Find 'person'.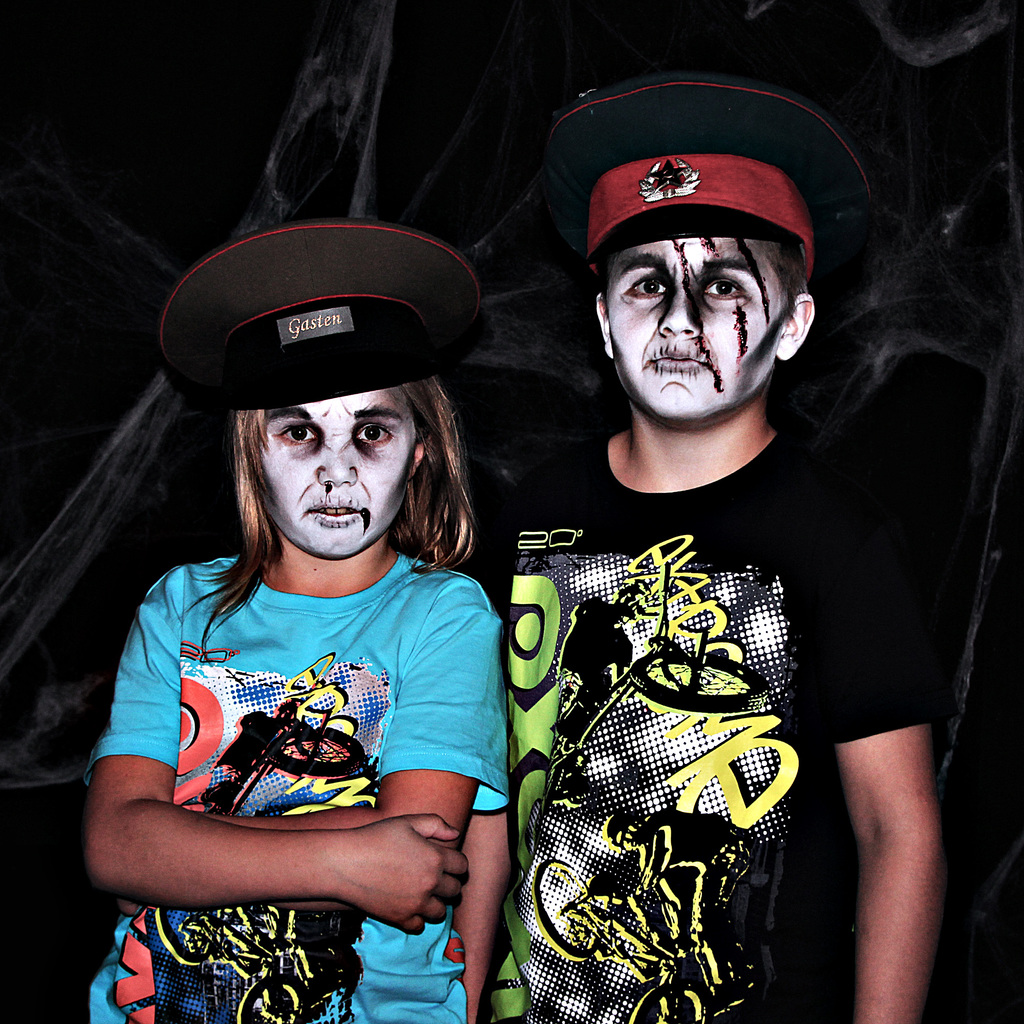
bbox=[83, 211, 511, 1023].
